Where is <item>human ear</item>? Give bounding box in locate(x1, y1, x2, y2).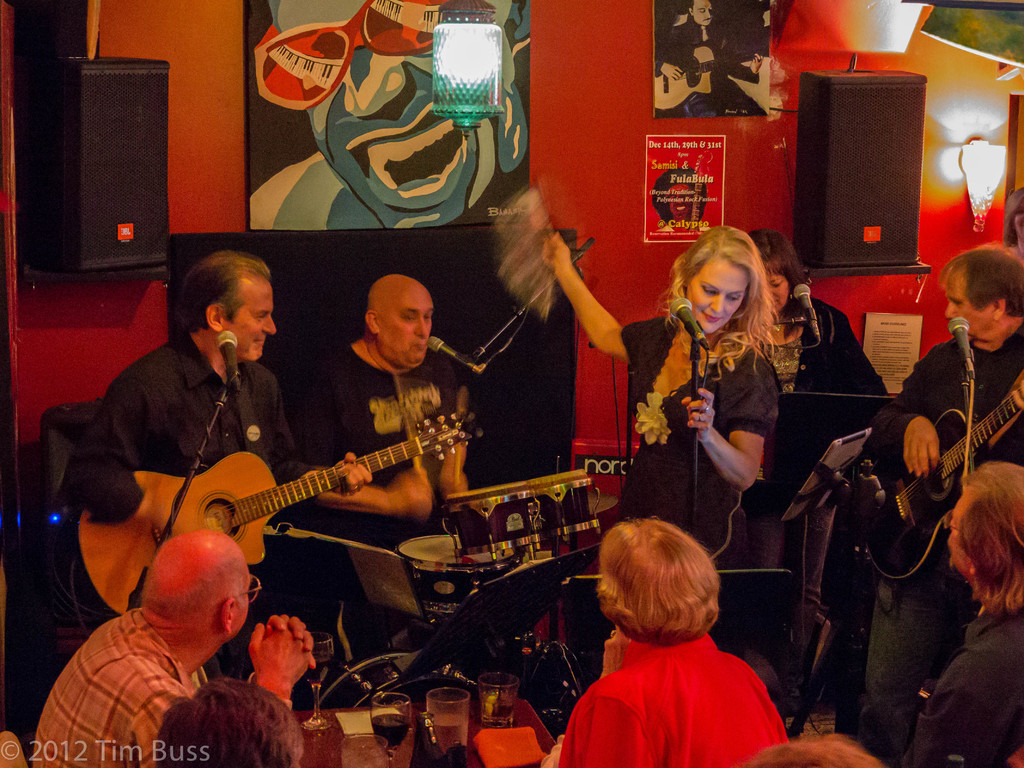
locate(967, 565, 978, 579).
